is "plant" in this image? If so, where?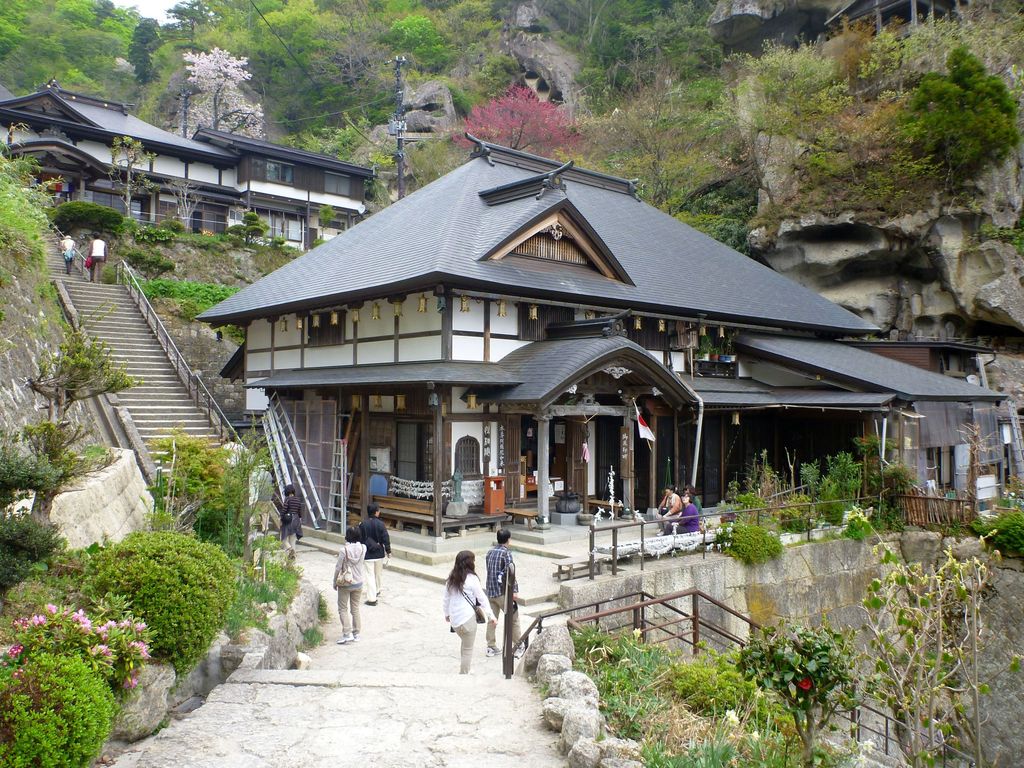
Yes, at 123:273:242:311.
